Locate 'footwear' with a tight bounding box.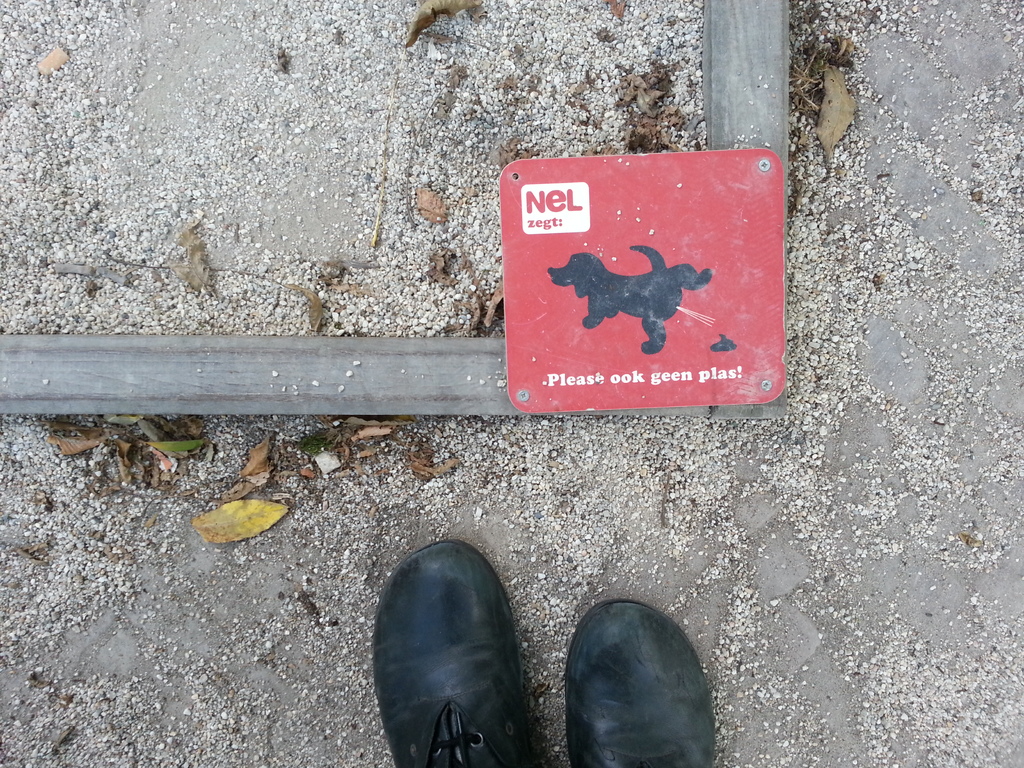
362/548/532/767.
